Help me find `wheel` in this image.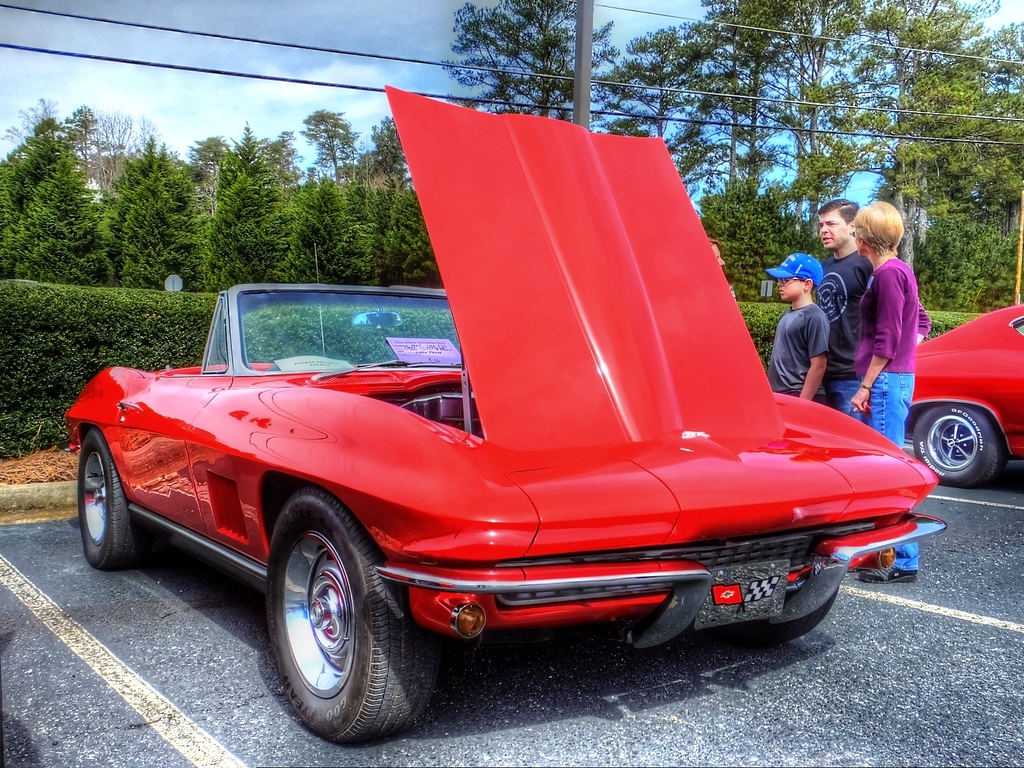
Found it: {"left": 728, "top": 588, "right": 838, "bottom": 649}.
